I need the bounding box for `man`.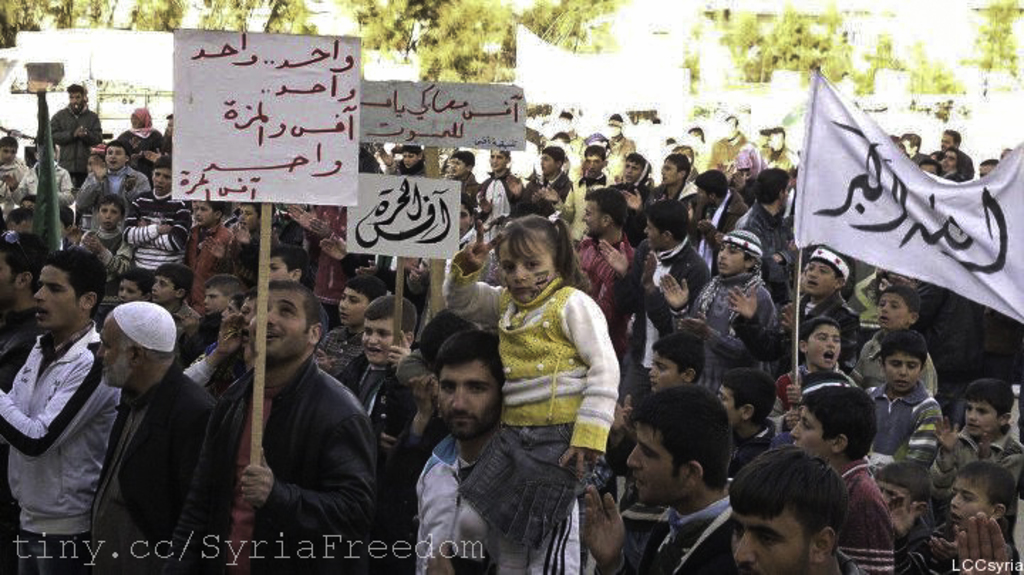
Here it is: <region>580, 148, 614, 182</region>.
